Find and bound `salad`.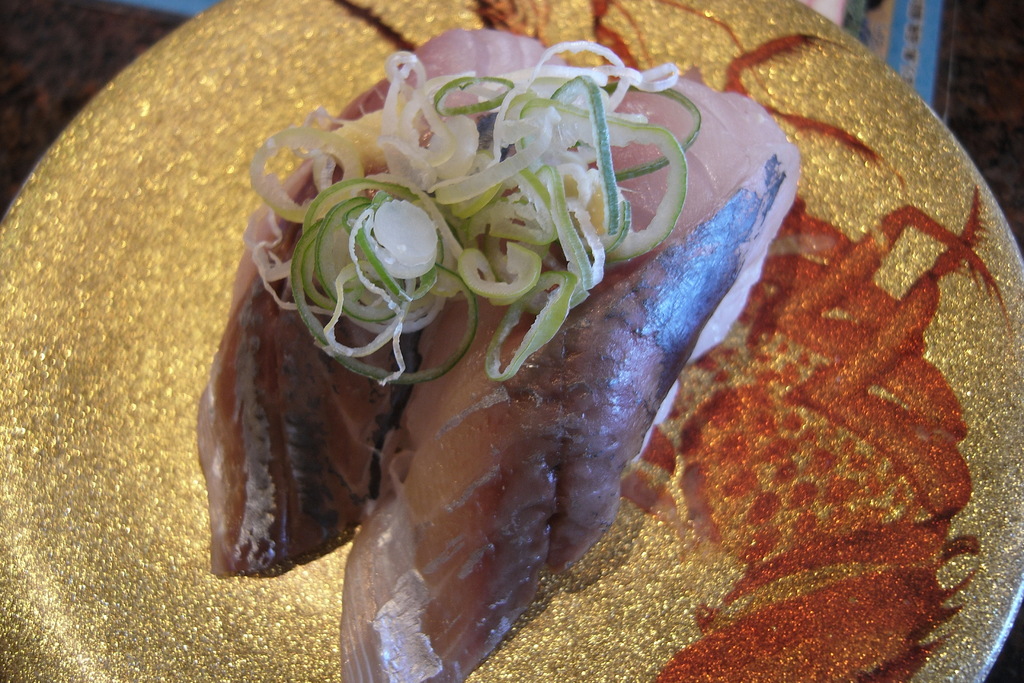
Bound: [x1=244, y1=33, x2=705, y2=390].
